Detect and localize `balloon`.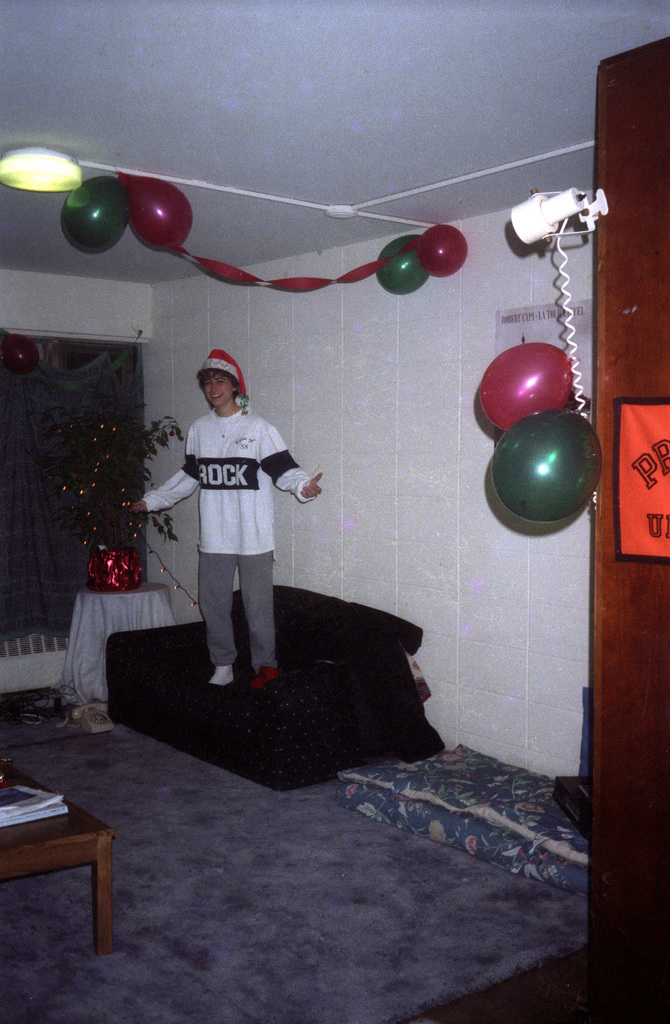
Localized at l=65, t=174, r=122, b=257.
